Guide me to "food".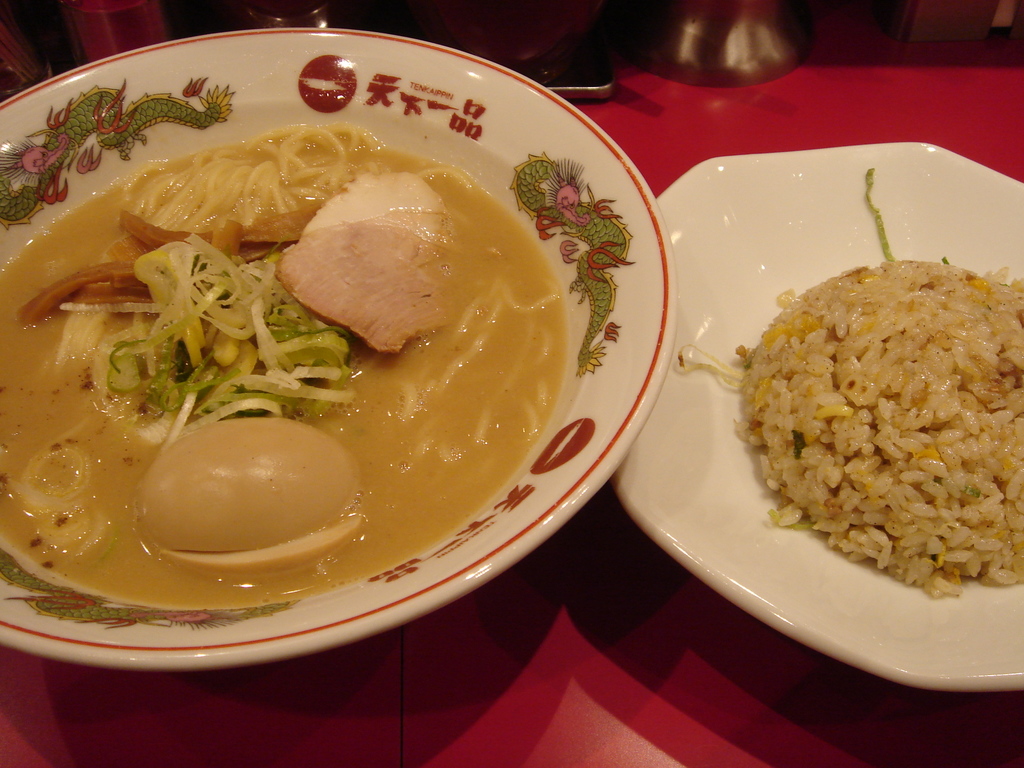
Guidance: (42,48,609,597).
